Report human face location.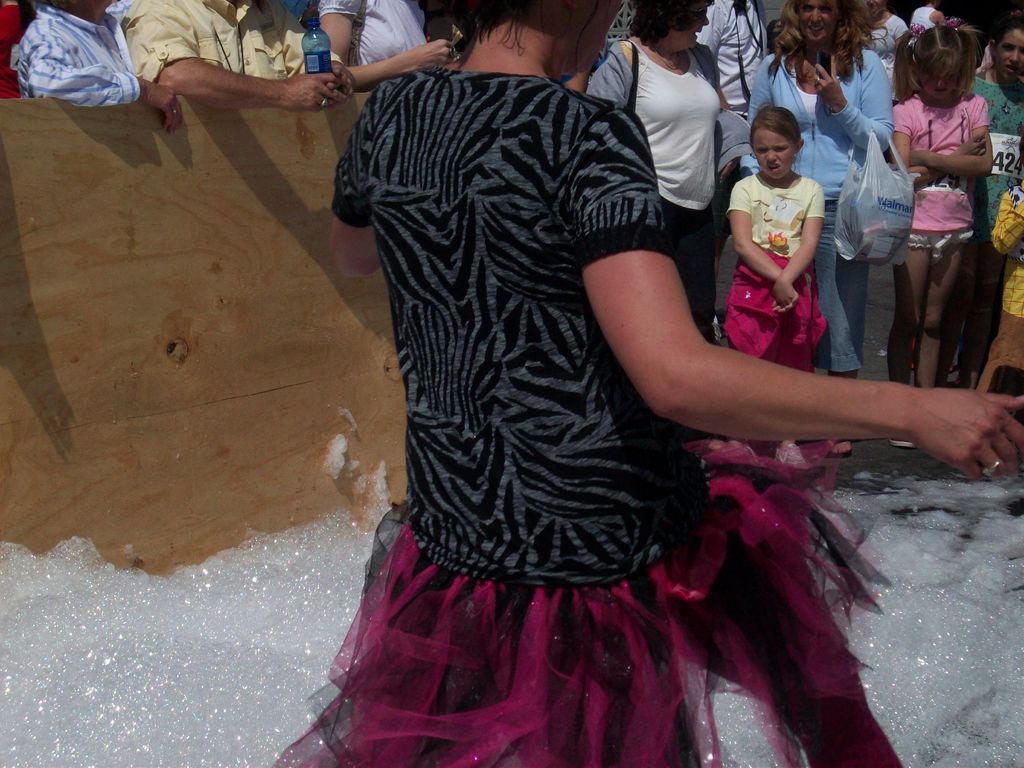
Report: detection(668, 3, 708, 53).
